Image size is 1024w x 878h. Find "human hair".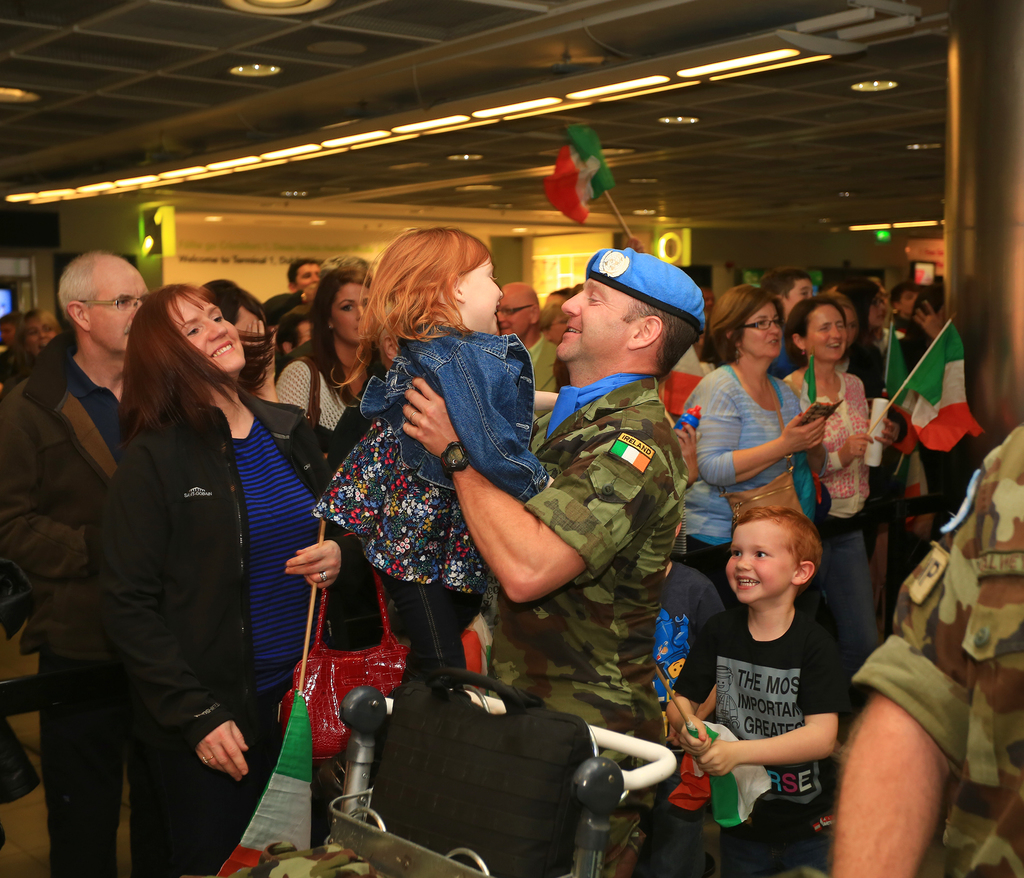
[x1=320, y1=253, x2=369, y2=279].
